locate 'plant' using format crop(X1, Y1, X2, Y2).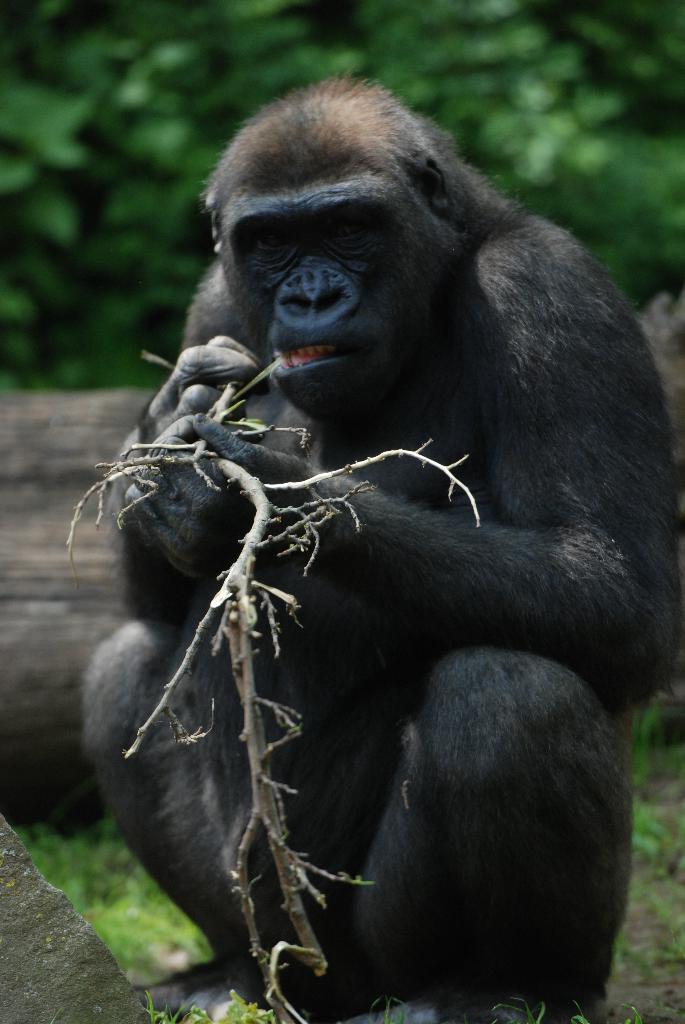
crop(0, 774, 212, 991).
